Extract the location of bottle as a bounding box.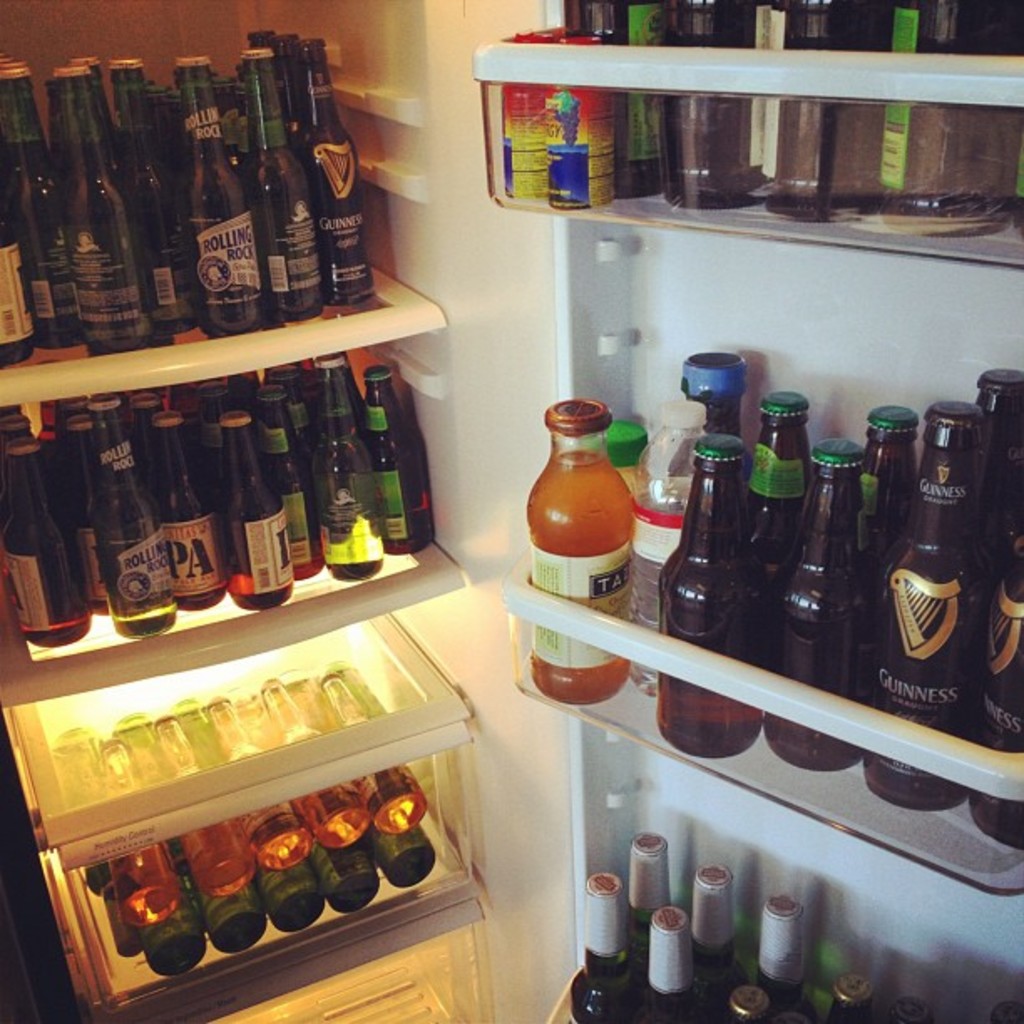
<region>52, 397, 104, 584</region>.
